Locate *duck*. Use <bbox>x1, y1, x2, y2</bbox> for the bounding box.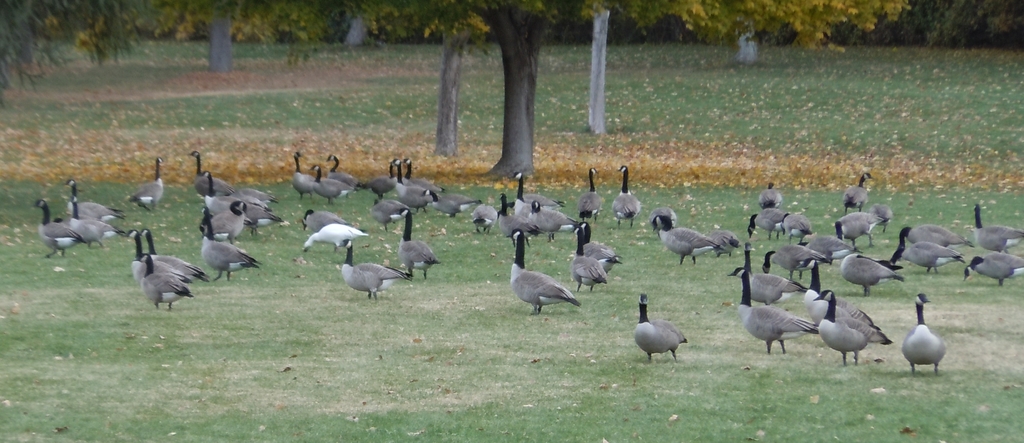
<bbox>143, 221, 212, 289</bbox>.
